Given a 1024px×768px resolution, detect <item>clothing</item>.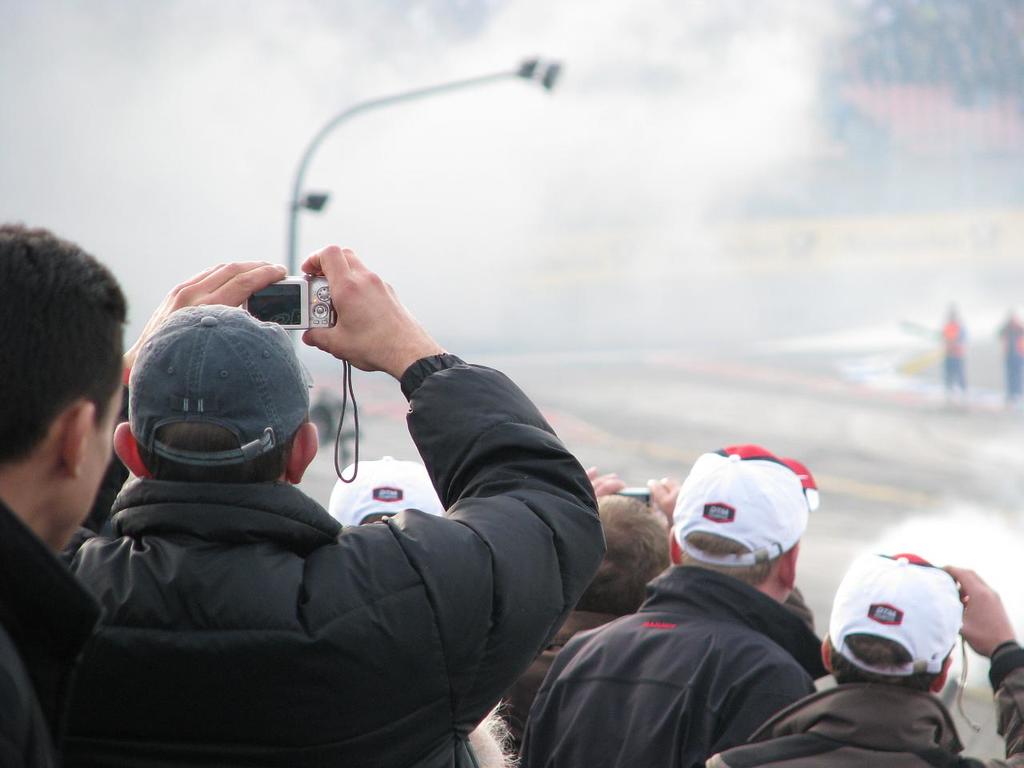
pyautogui.locateOnScreen(0, 499, 106, 767).
